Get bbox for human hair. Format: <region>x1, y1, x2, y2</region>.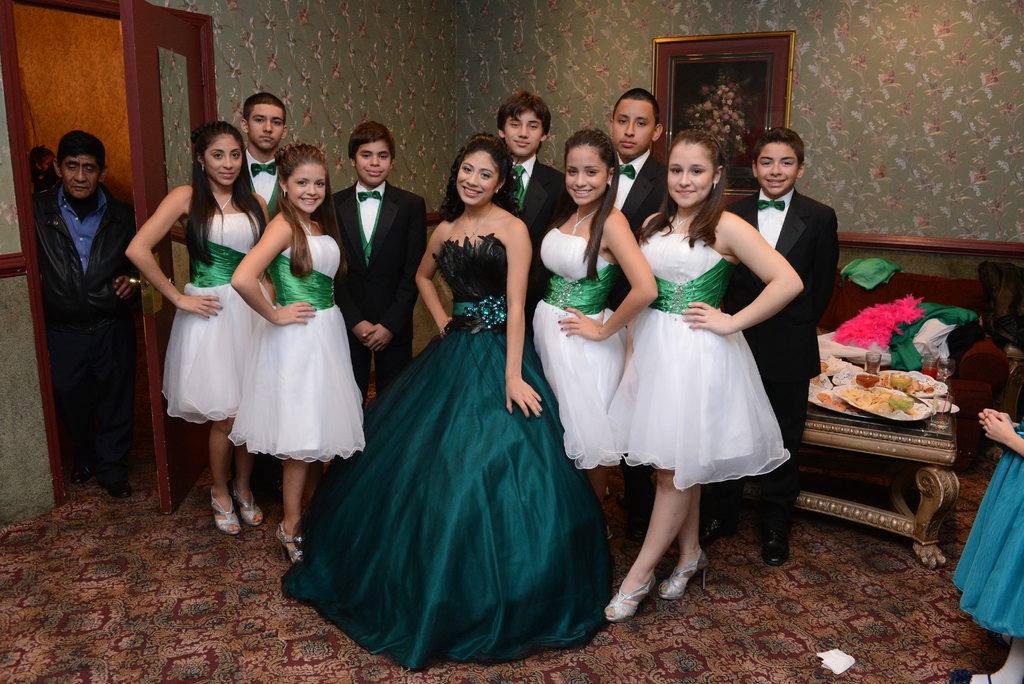
<region>28, 147, 51, 168</region>.
